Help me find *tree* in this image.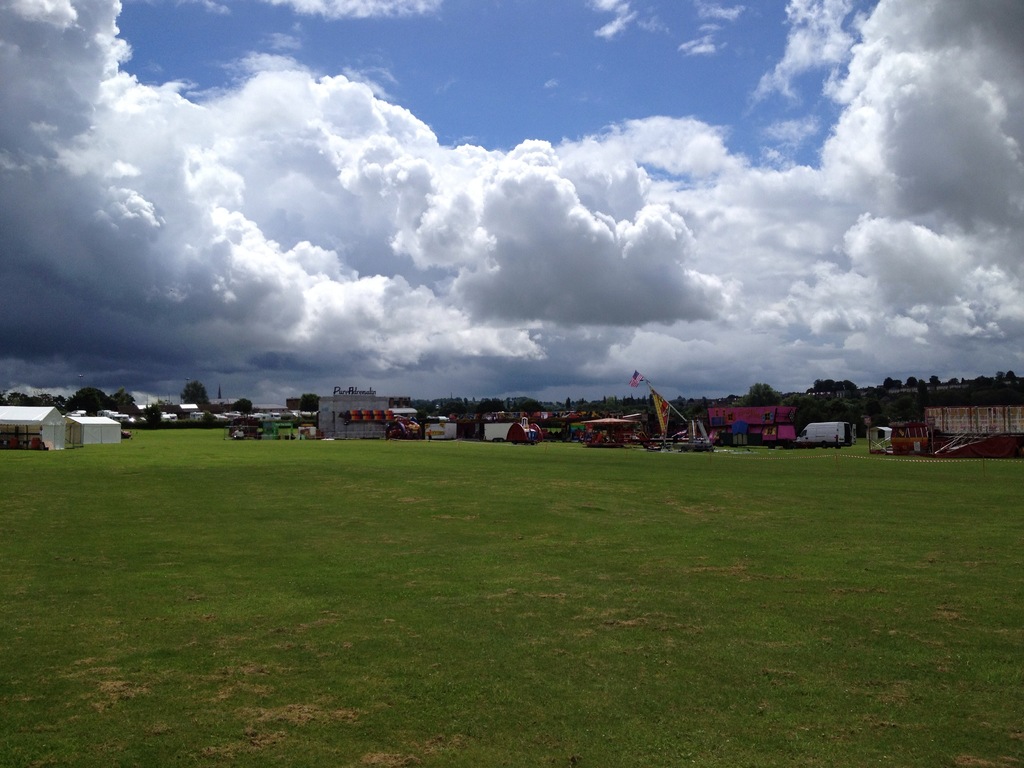
Found it: locate(296, 386, 321, 417).
